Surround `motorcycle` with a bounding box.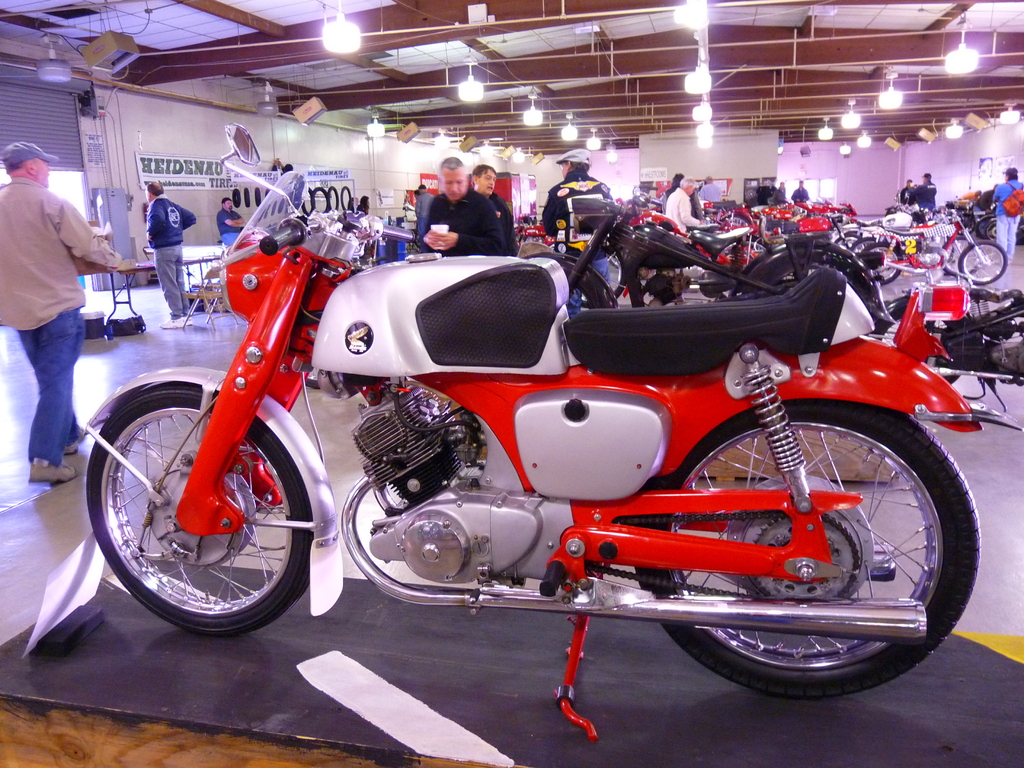
617/179/777/271.
